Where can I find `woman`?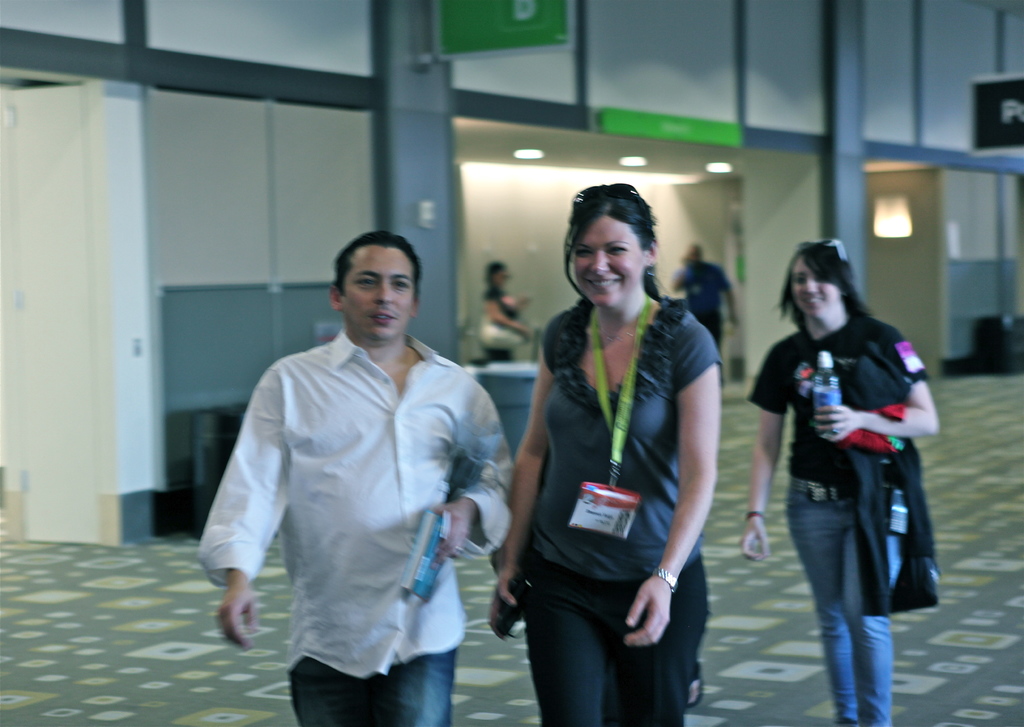
You can find it at (left=740, top=241, right=945, bottom=726).
